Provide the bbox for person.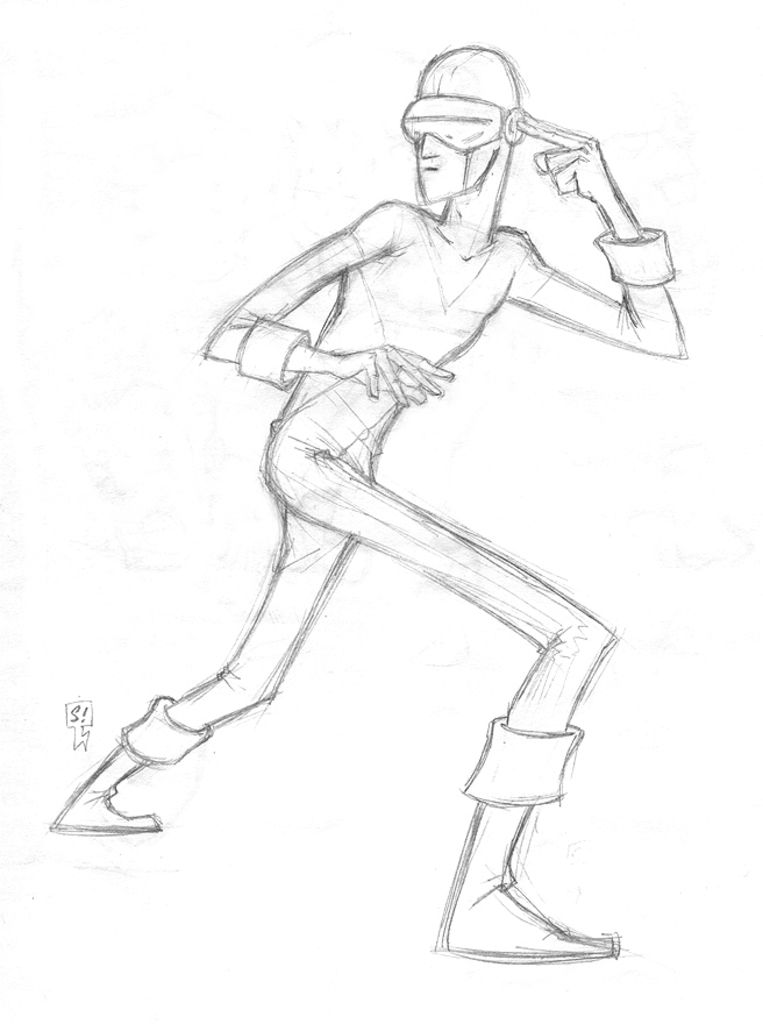
box=[113, 59, 692, 944].
